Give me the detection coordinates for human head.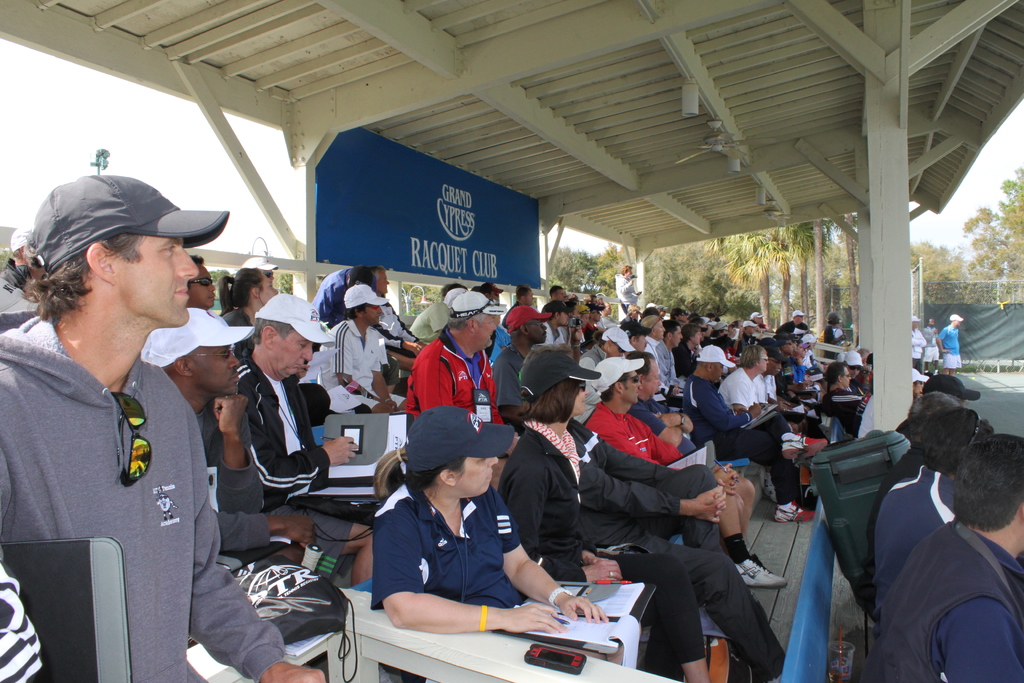
BBox(590, 358, 644, 409).
